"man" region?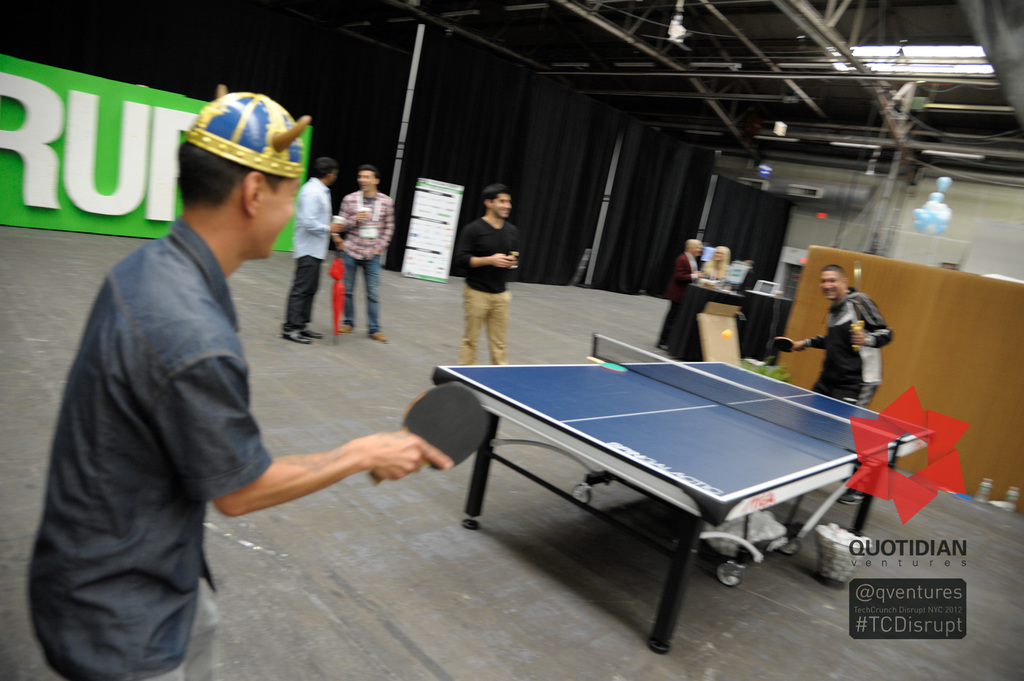
l=792, t=261, r=899, b=499
